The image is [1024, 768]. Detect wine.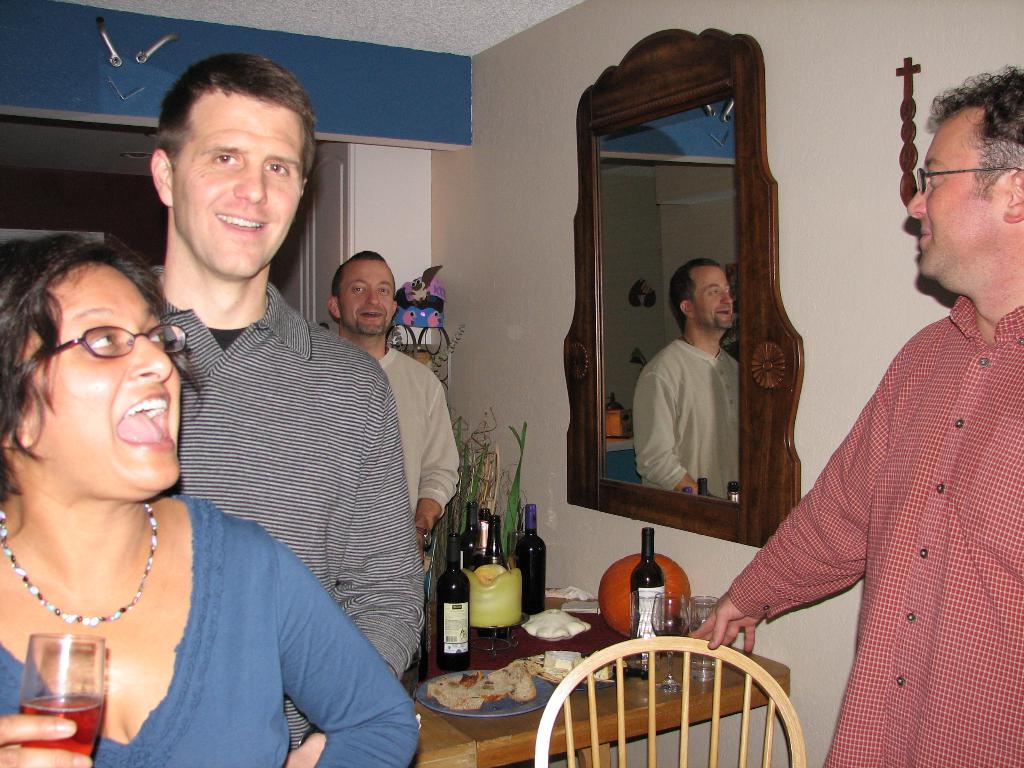
Detection: {"left": 630, "top": 528, "right": 665, "bottom": 668}.
